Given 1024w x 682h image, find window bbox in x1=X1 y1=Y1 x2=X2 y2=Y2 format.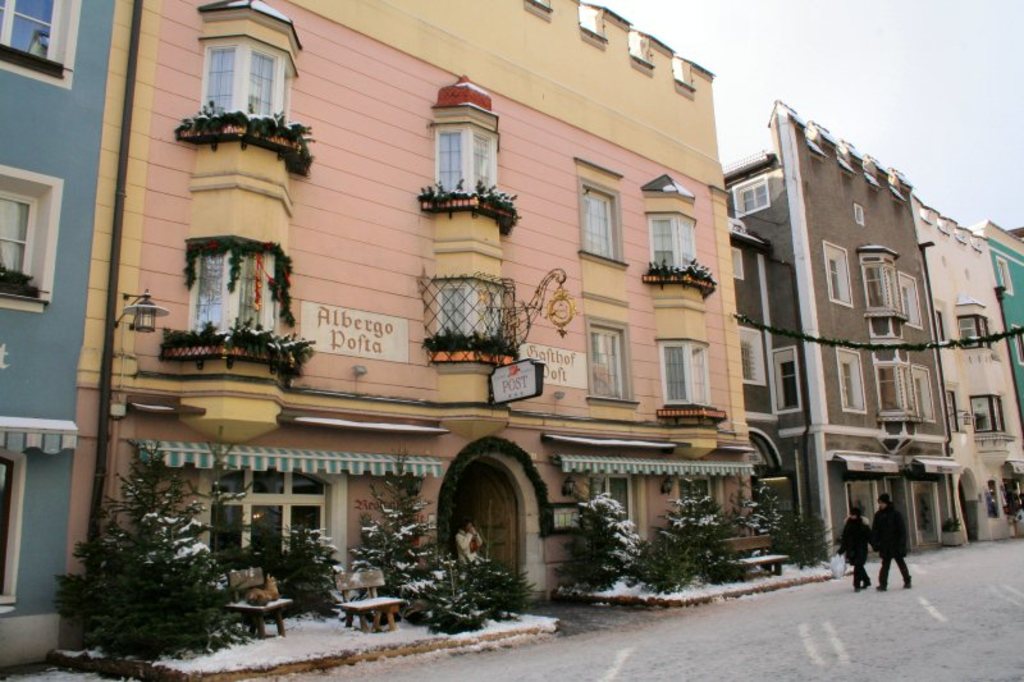
x1=995 y1=255 x2=1014 y2=296.
